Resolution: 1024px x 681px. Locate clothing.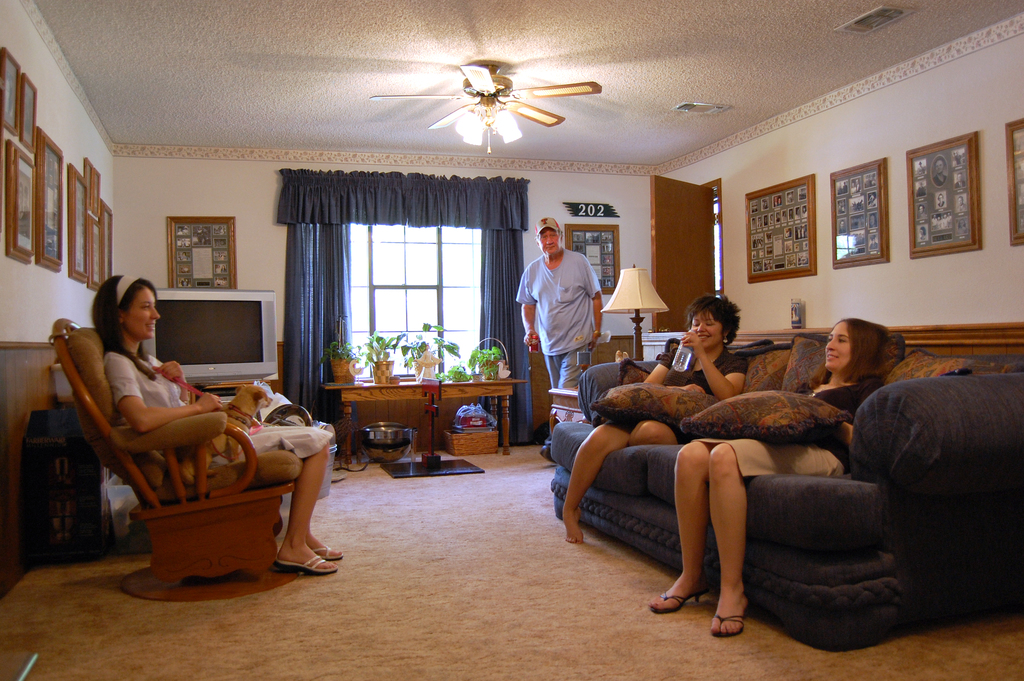
box(522, 222, 609, 422).
